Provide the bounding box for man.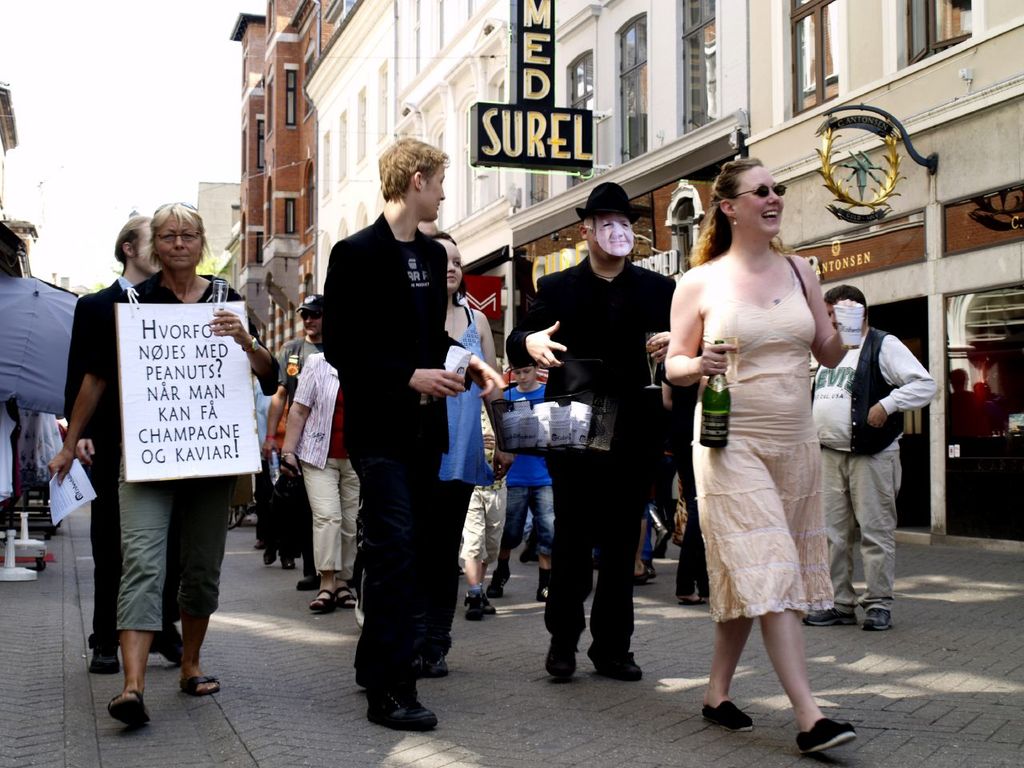
<bbox>61, 217, 186, 678</bbox>.
